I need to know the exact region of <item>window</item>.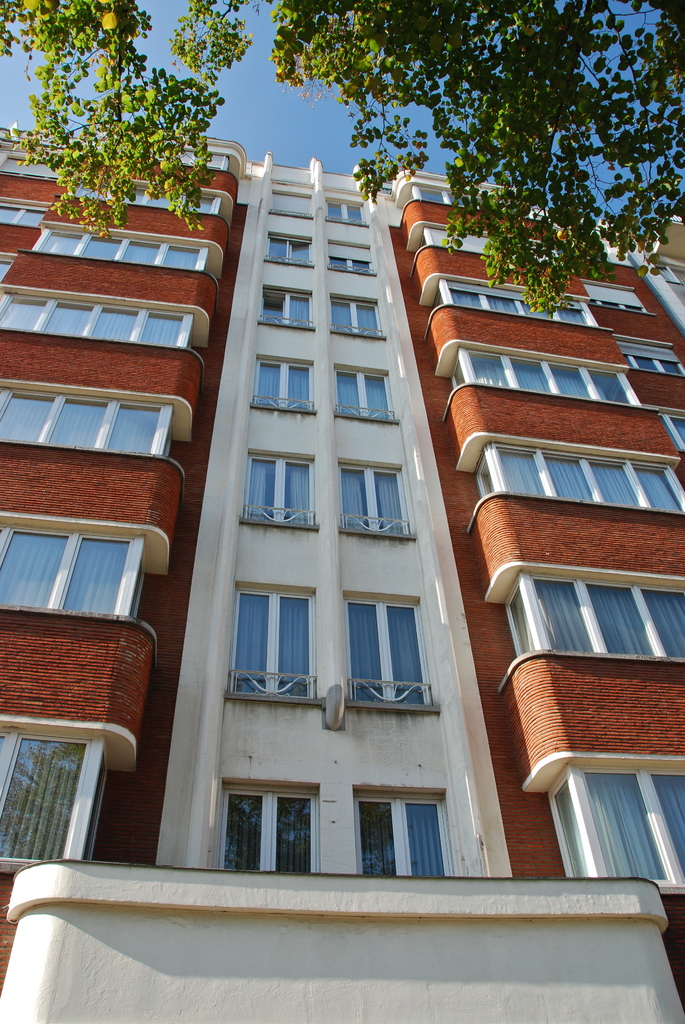
Region: select_region(74, 179, 224, 218).
